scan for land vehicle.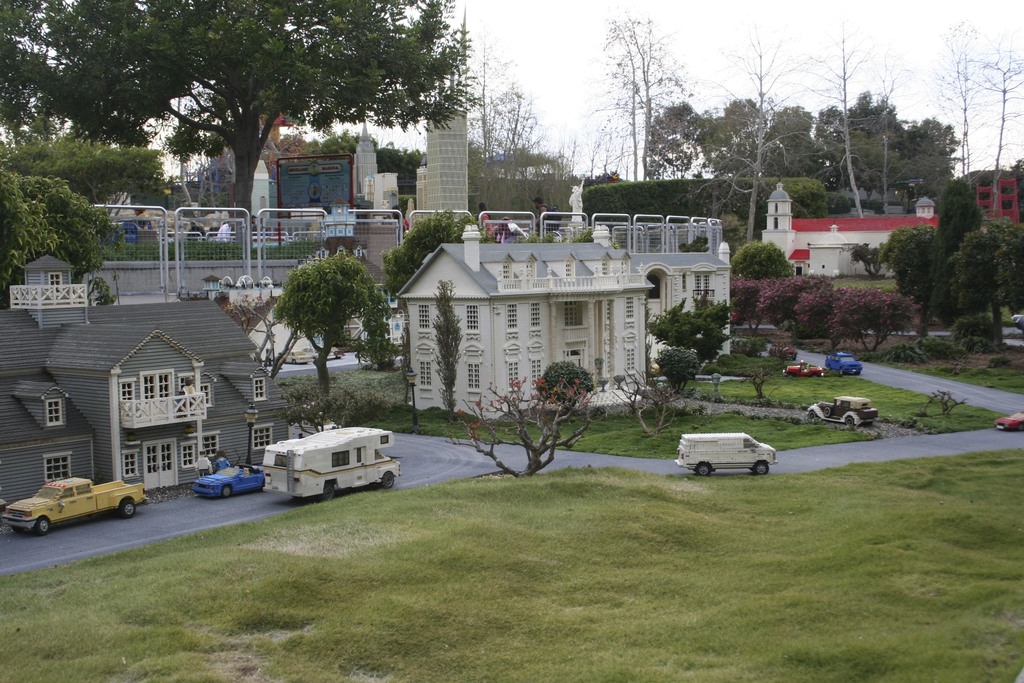
Scan result: [191, 463, 265, 498].
